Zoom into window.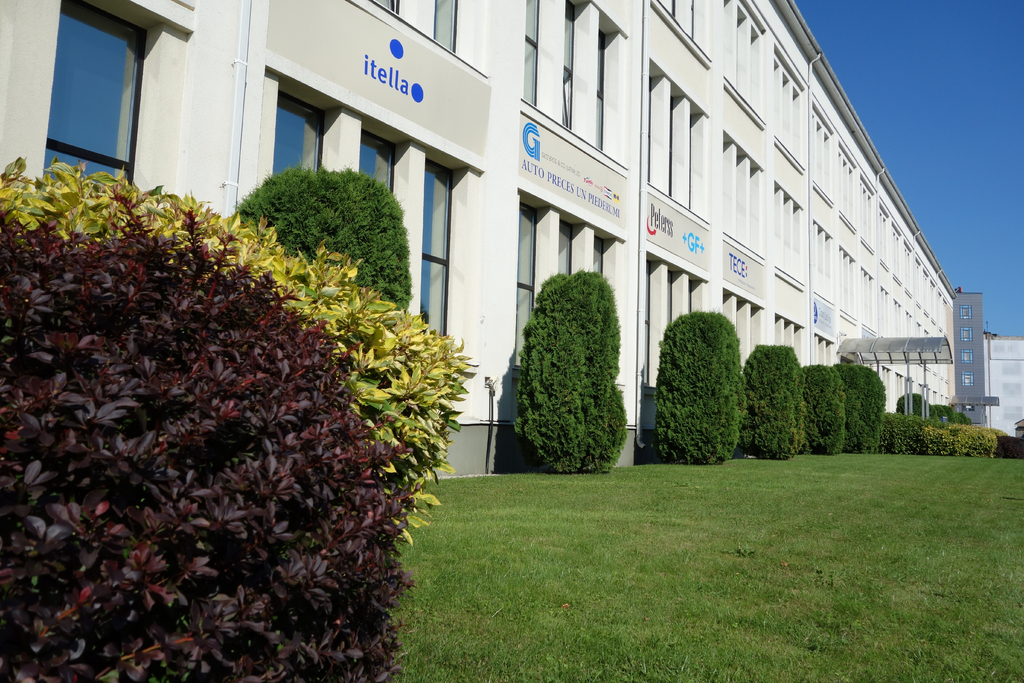
Zoom target: x1=957 y1=325 x2=975 y2=340.
